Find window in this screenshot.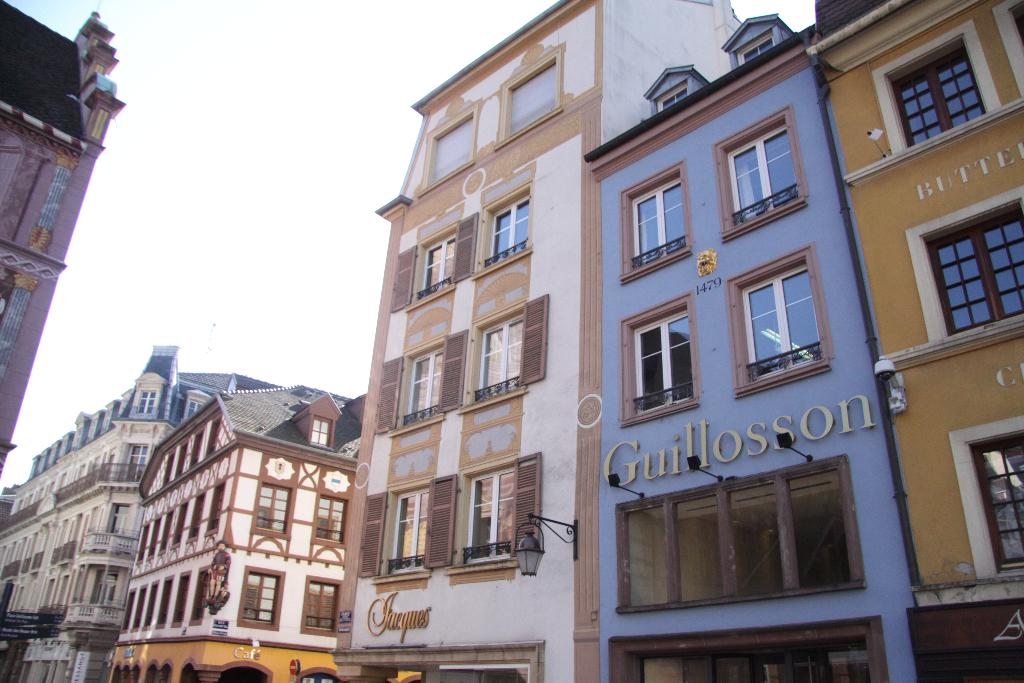
The bounding box for window is select_region(600, 461, 879, 610).
